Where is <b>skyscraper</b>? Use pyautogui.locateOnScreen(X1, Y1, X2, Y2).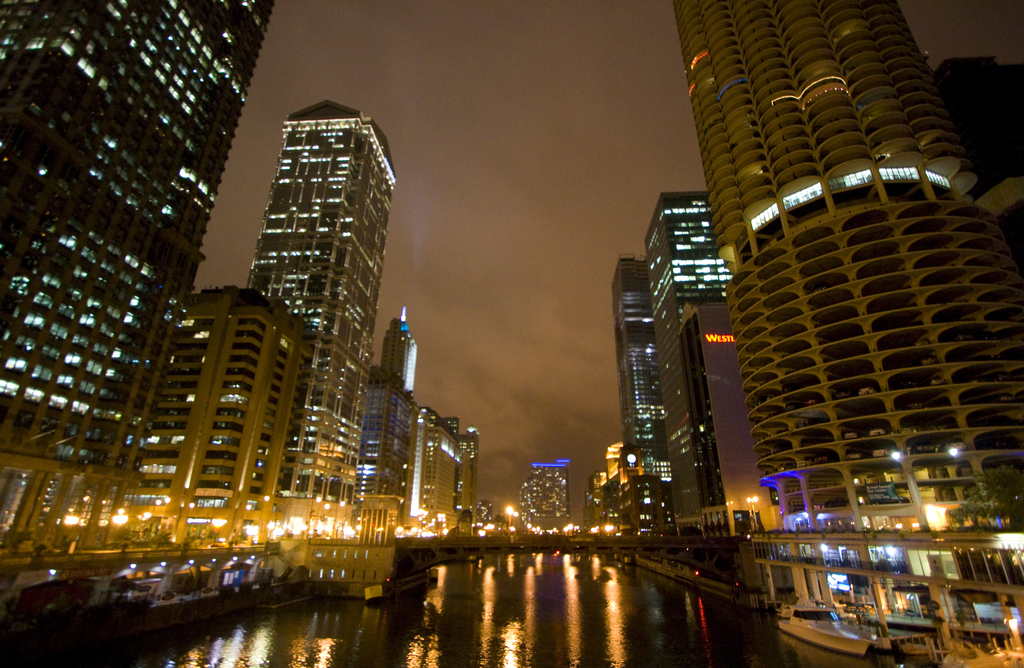
pyautogui.locateOnScreen(247, 98, 404, 536).
